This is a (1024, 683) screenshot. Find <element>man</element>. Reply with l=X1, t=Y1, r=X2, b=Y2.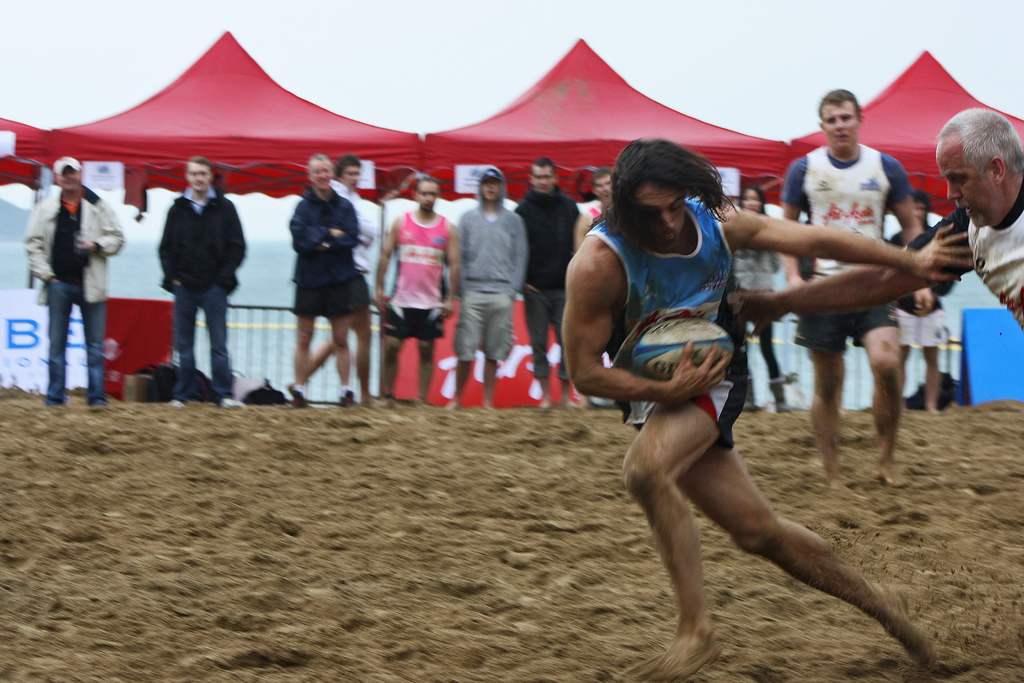
l=28, t=155, r=120, b=413.
